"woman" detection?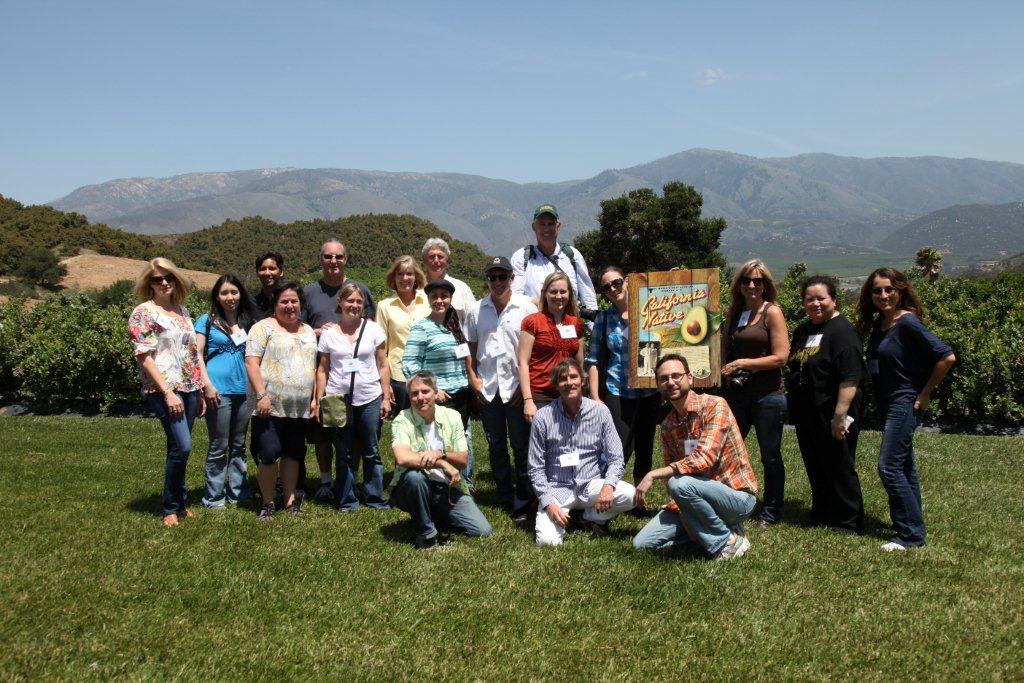
[left=787, top=280, right=878, bottom=533]
